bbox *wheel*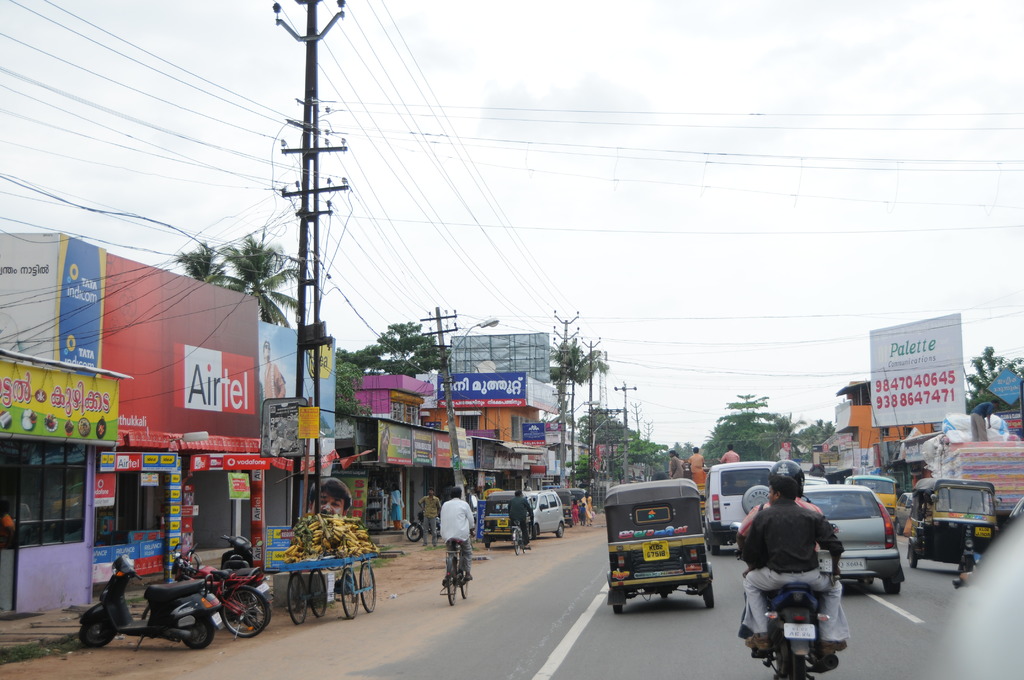
region(701, 581, 716, 608)
